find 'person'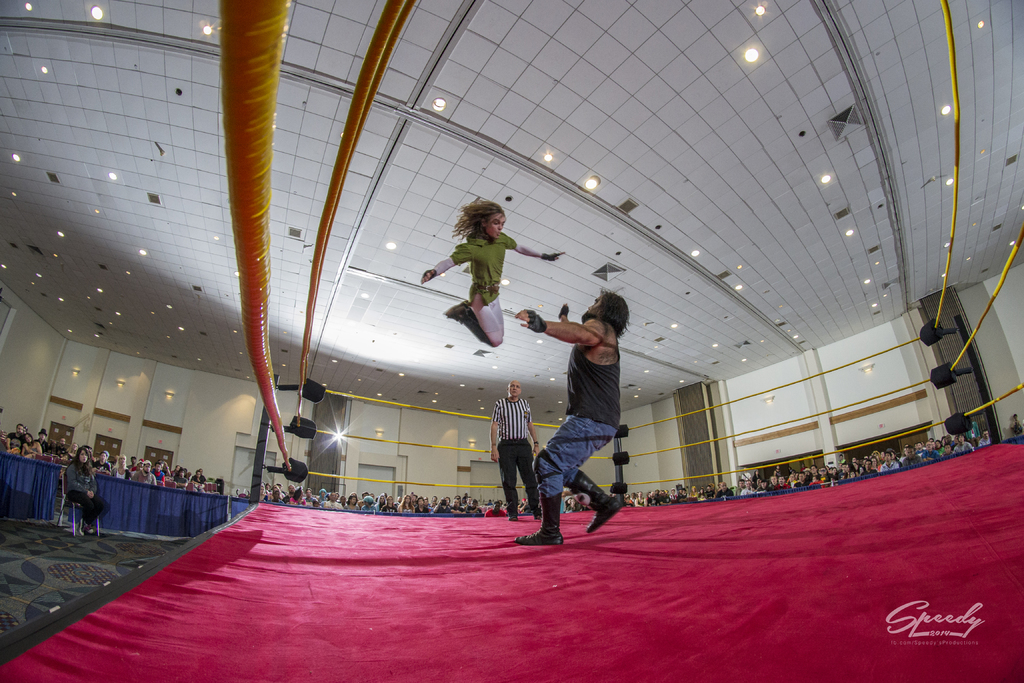
[419,198,566,346]
